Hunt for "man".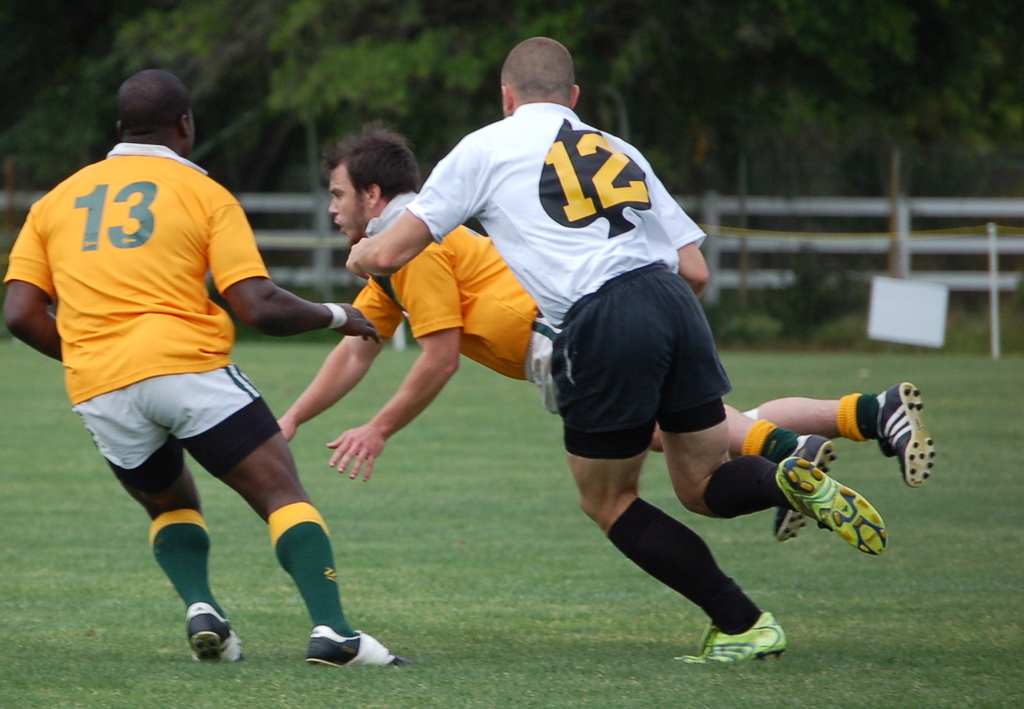
Hunted down at BBox(275, 123, 938, 547).
